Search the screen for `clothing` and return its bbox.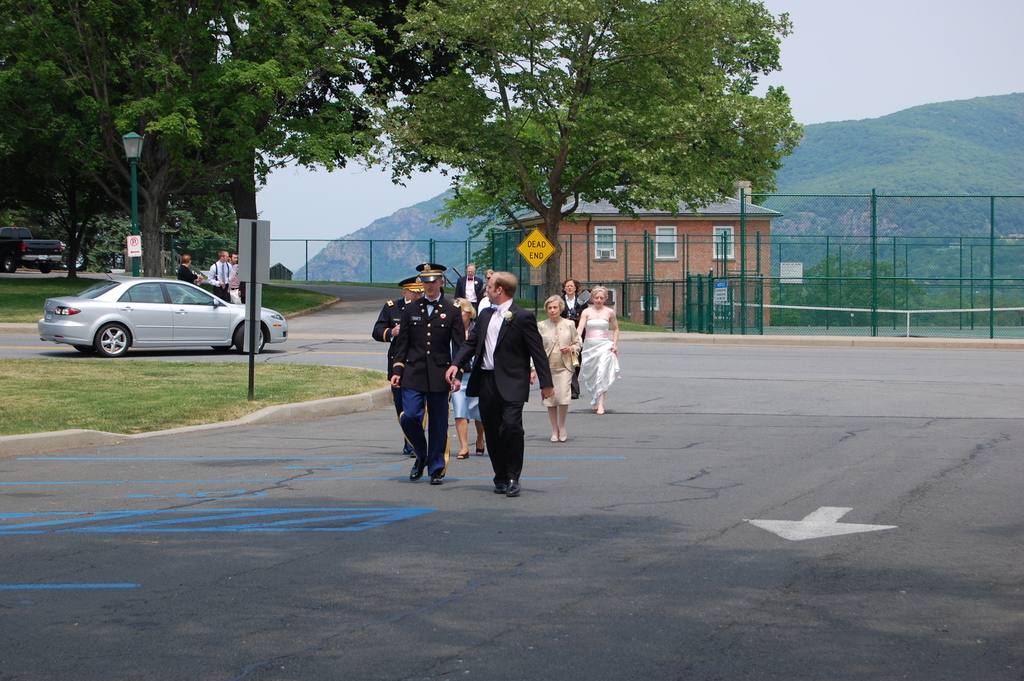
Found: <bbox>573, 307, 621, 388</bbox>.
